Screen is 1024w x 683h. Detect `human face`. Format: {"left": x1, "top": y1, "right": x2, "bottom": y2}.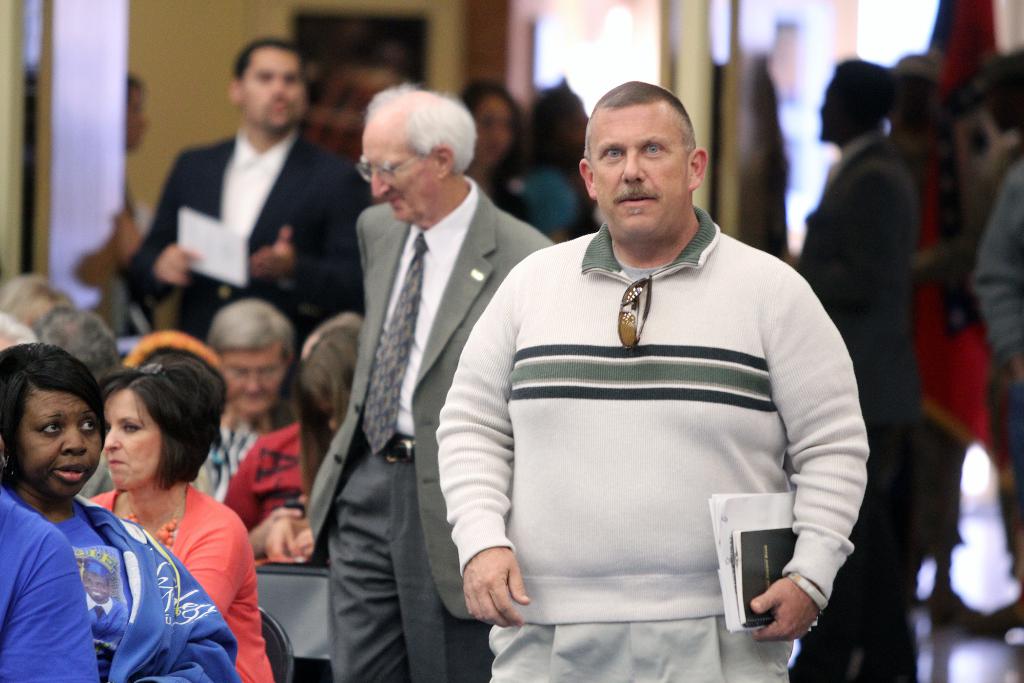
{"left": 19, "top": 391, "right": 98, "bottom": 502}.
